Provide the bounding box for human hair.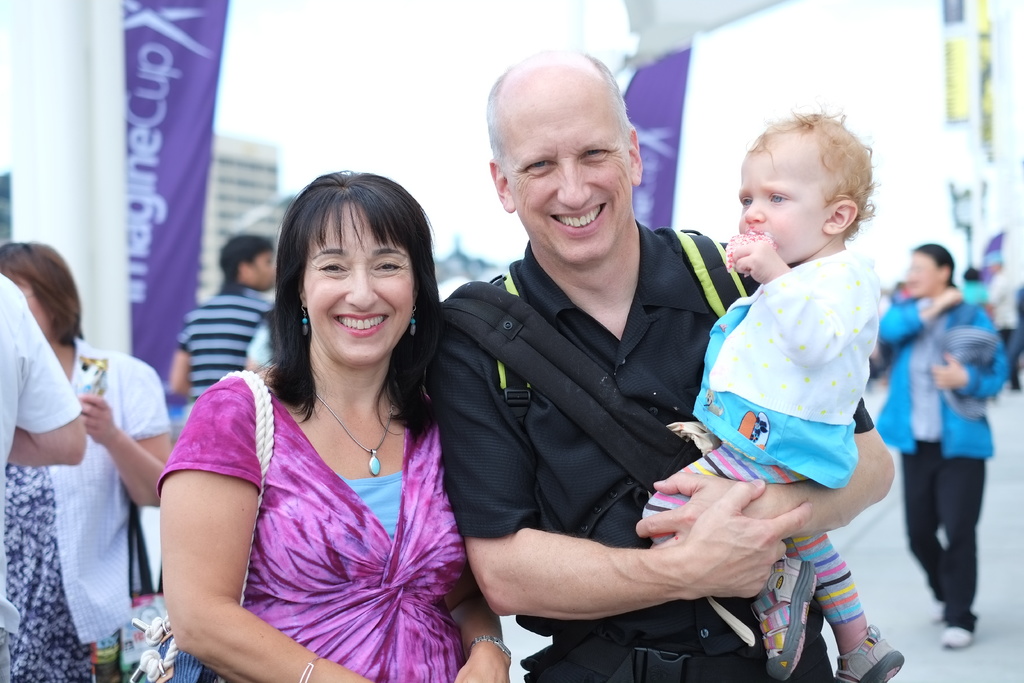
{"x1": 0, "y1": 242, "x2": 87, "y2": 347}.
